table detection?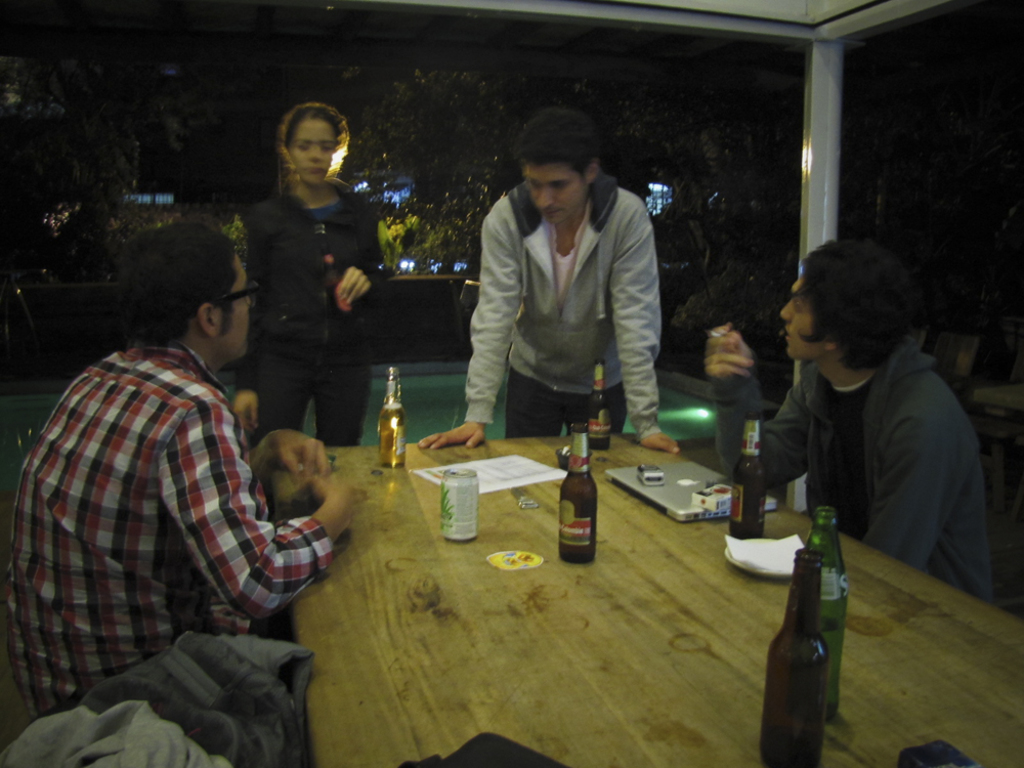
{"x1": 269, "y1": 418, "x2": 1023, "y2": 767}
